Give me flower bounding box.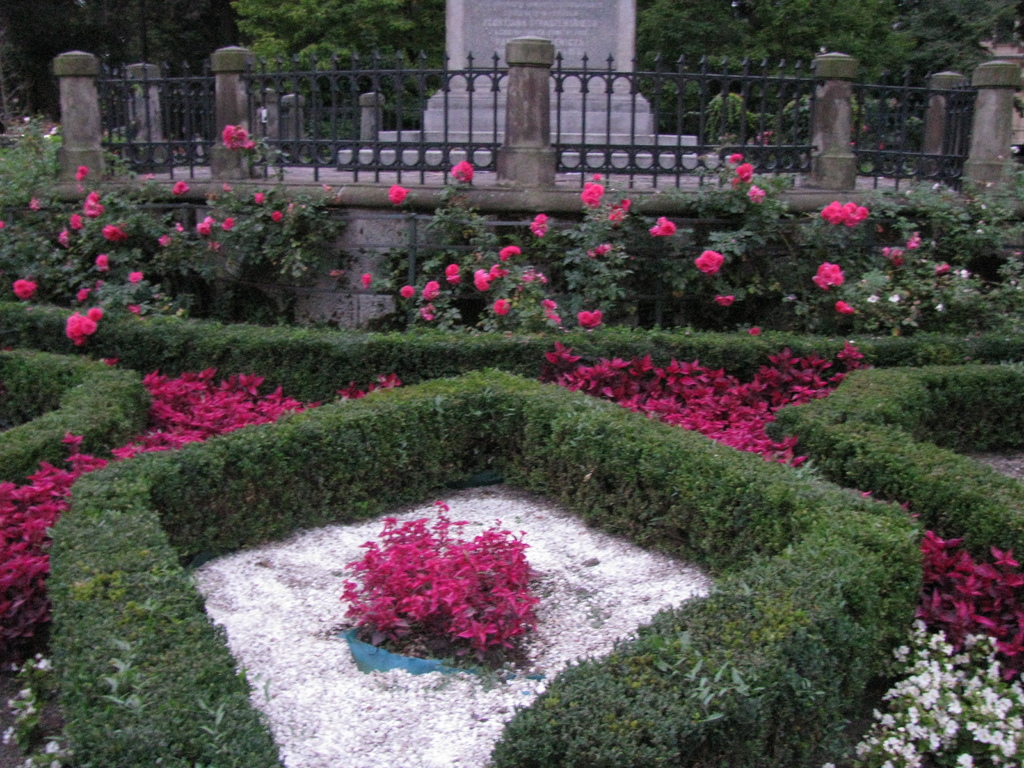
x1=58, y1=228, x2=74, y2=249.
